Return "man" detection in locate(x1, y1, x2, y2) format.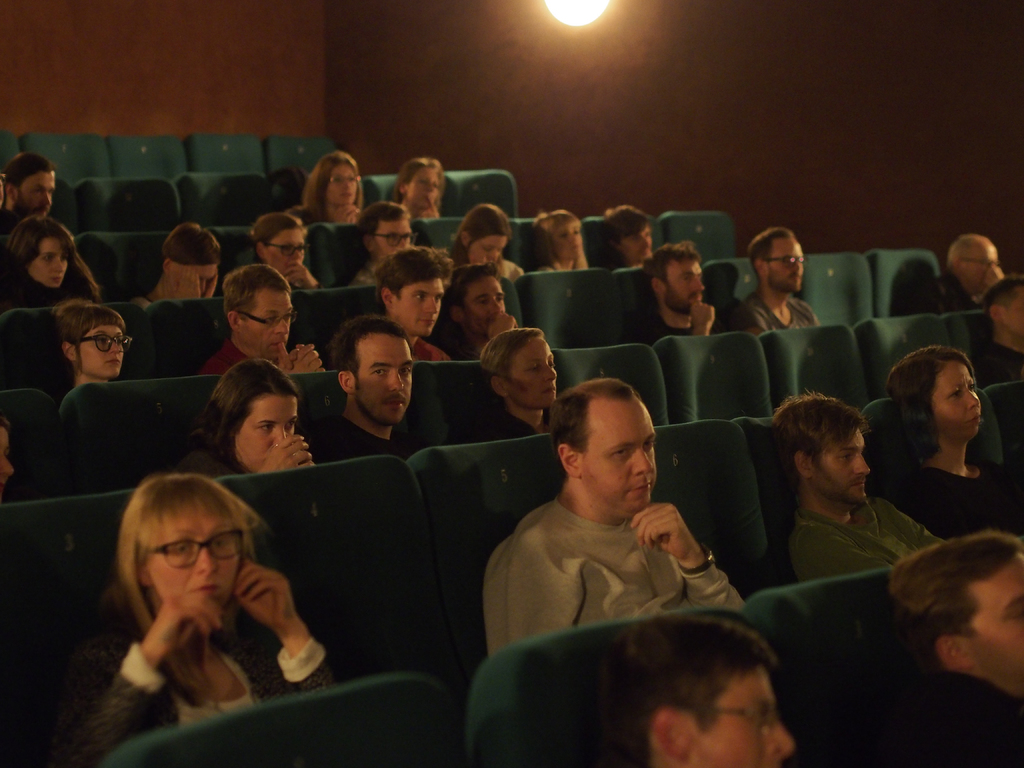
locate(443, 266, 516, 357).
